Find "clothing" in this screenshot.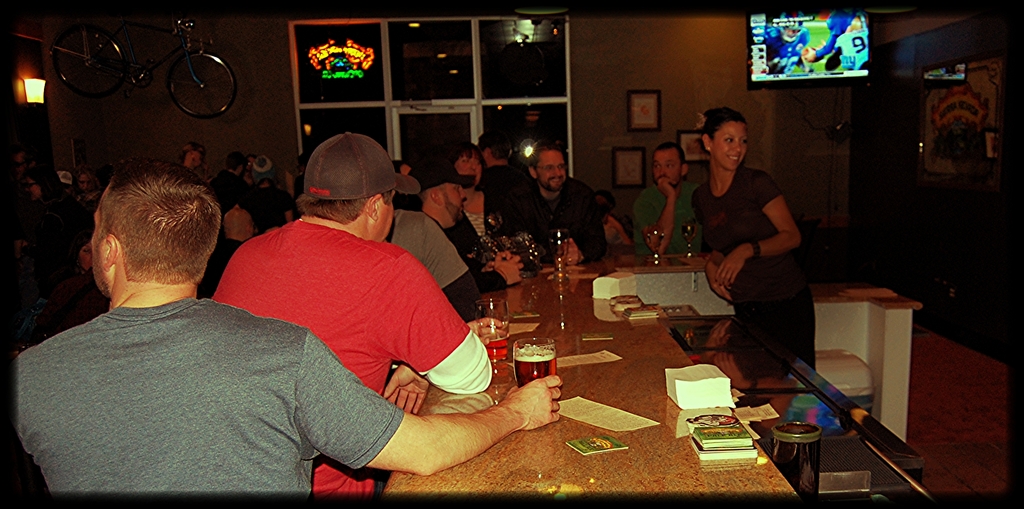
The bounding box for "clothing" is (490, 170, 610, 269).
